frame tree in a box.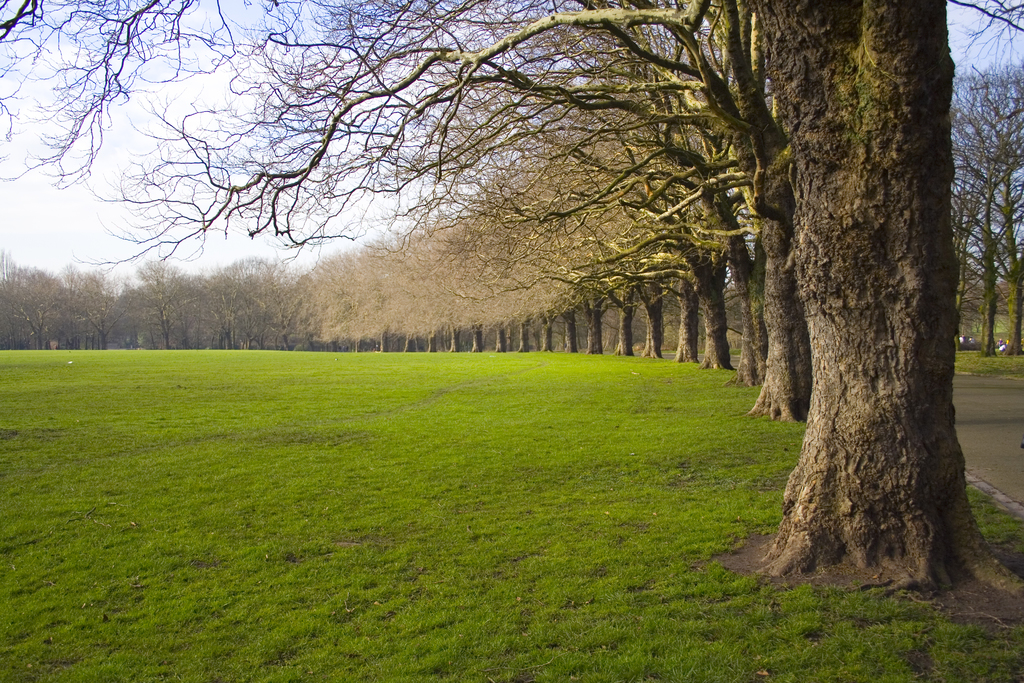
bbox(21, 0, 807, 423).
